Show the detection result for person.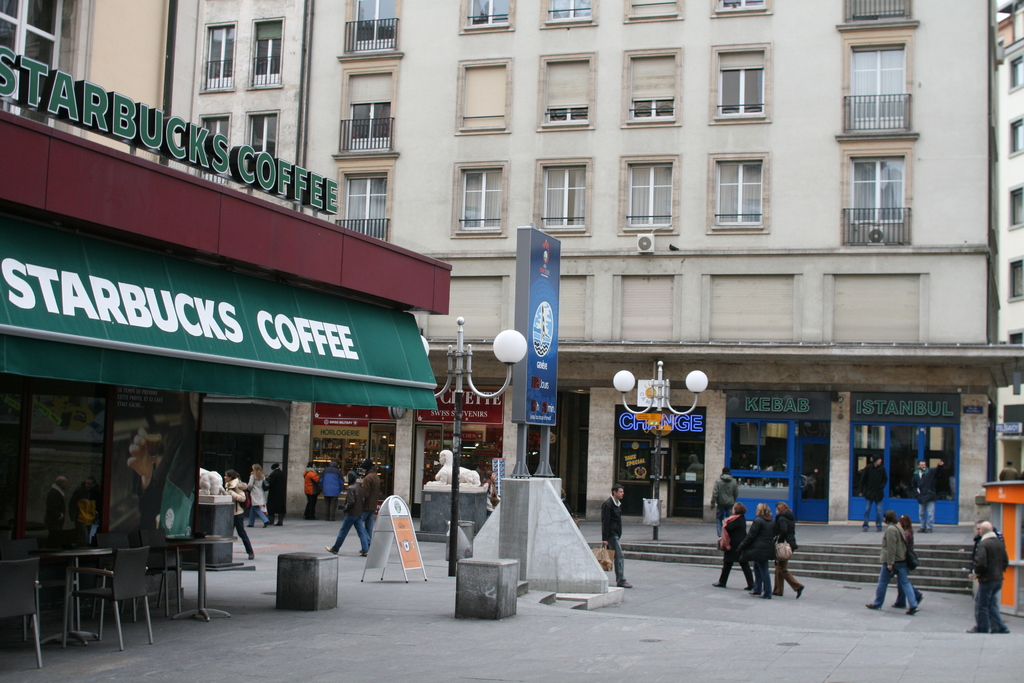
(x1=301, y1=459, x2=326, y2=523).
